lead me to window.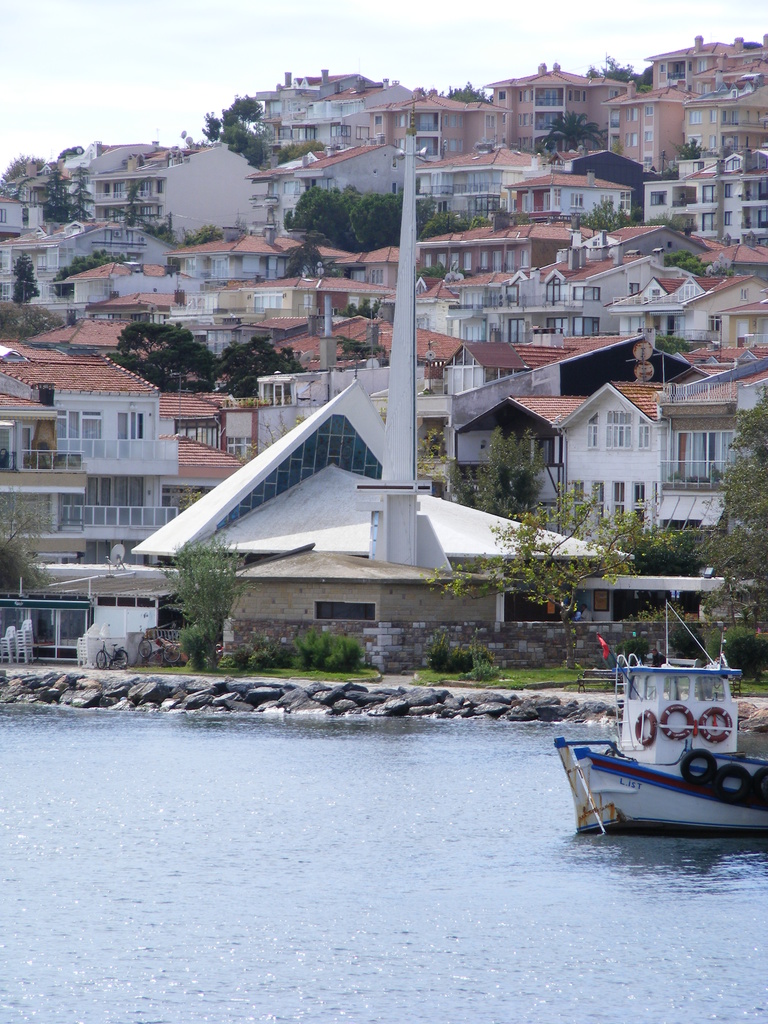
Lead to <box>635,479,642,504</box>.
